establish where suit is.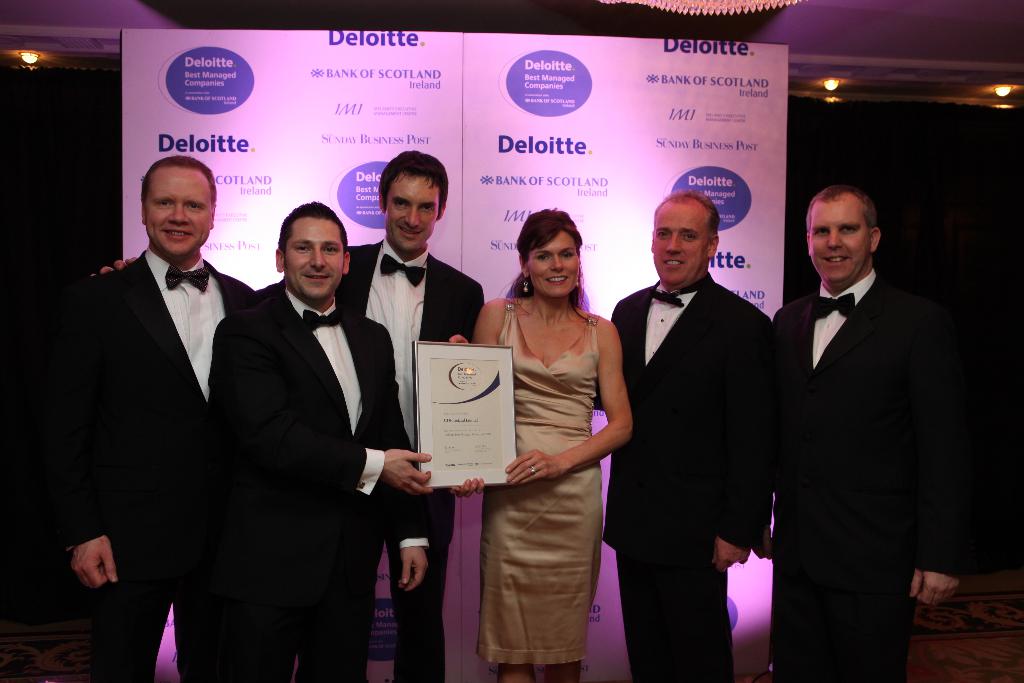
Established at (x1=202, y1=272, x2=431, y2=682).
